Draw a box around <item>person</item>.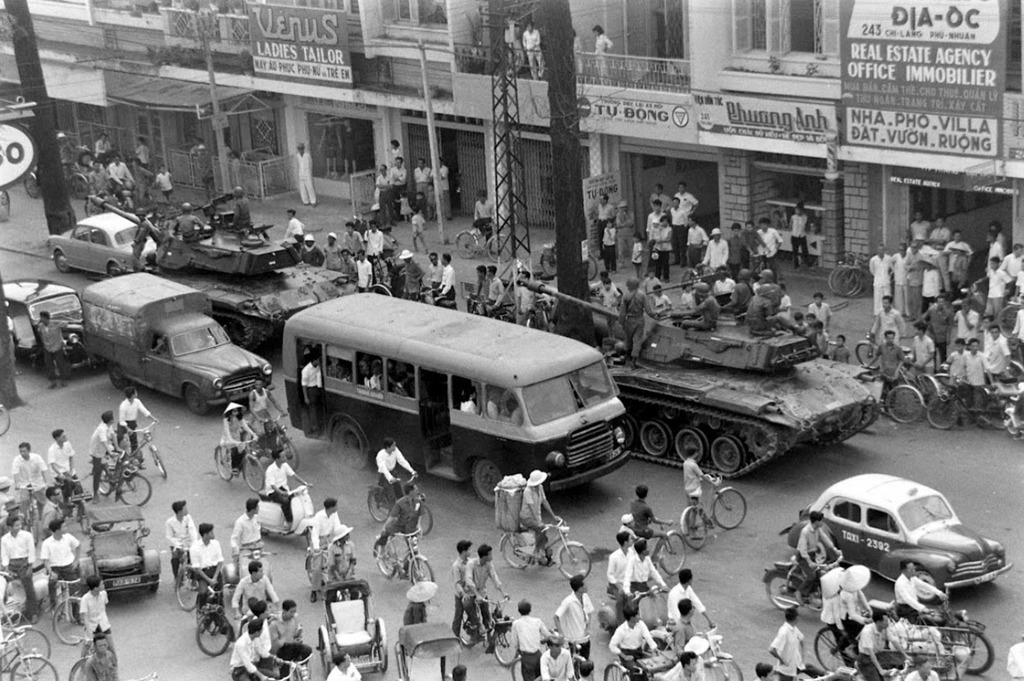
rect(895, 558, 944, 621).
